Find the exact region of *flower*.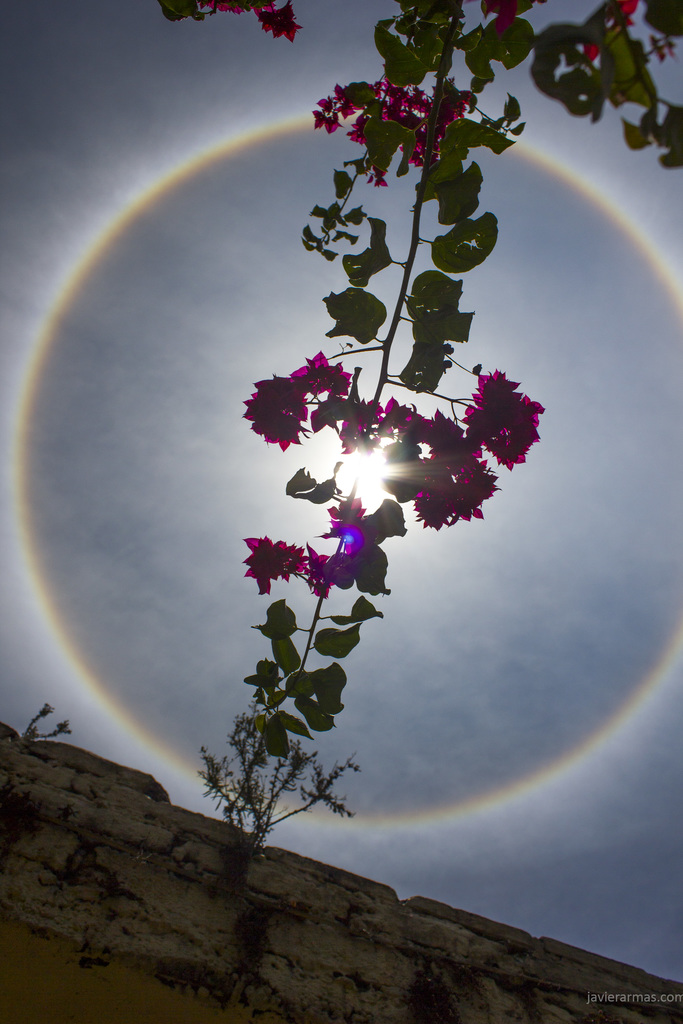
Exact region: left=377, top=394, right=410, bottom=435.
